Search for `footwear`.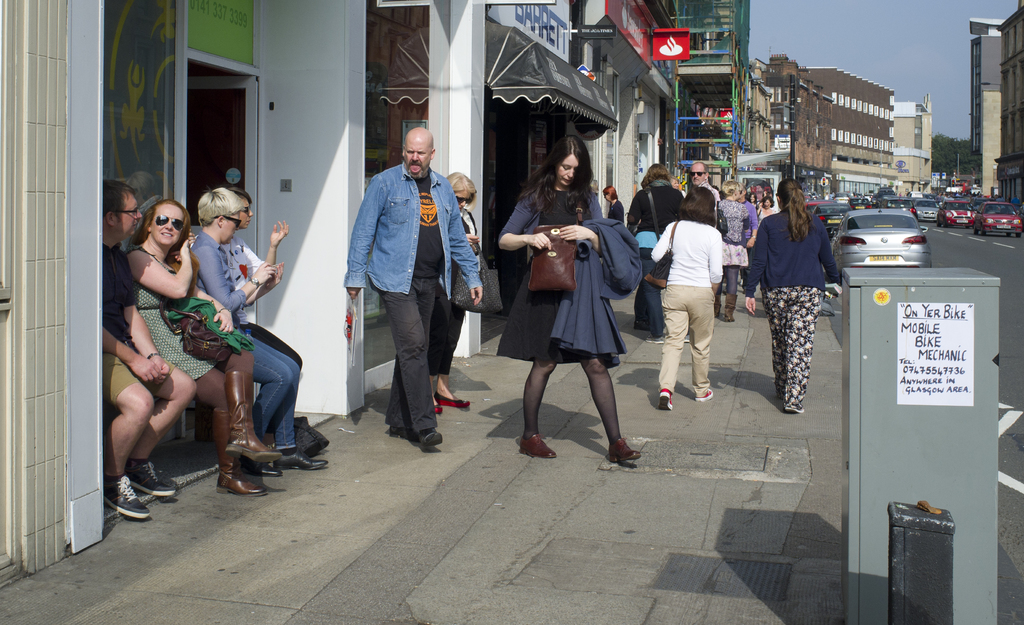
Found at box=[724, 294, 739, 321].
